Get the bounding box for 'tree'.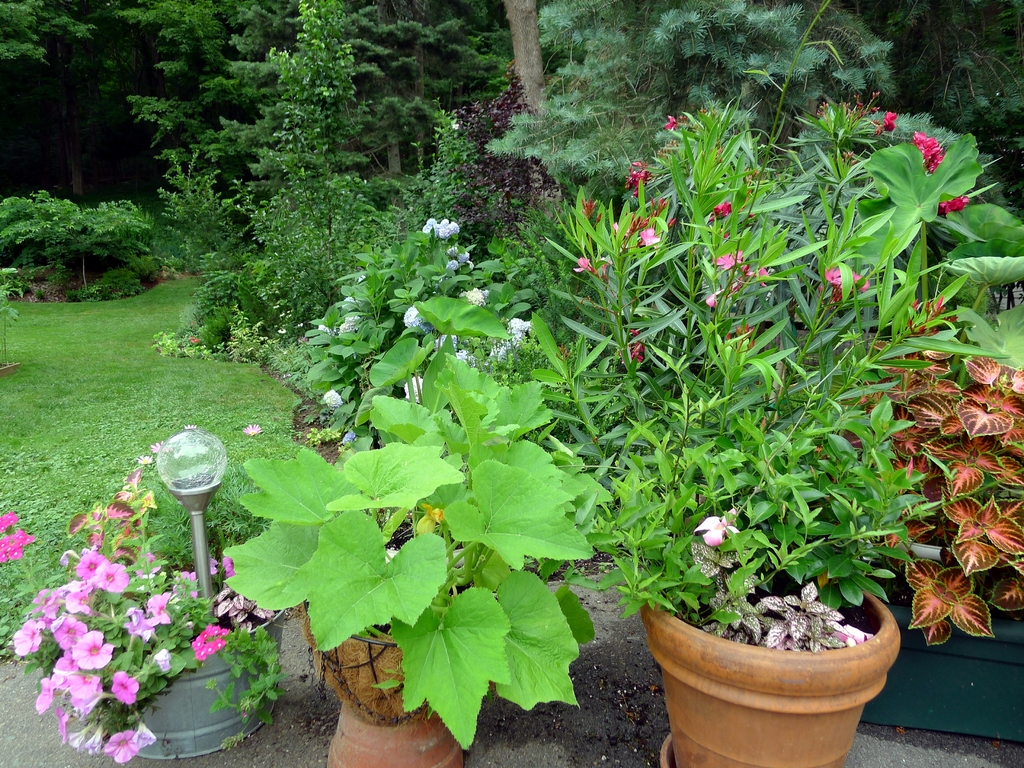
{"x1": 0, "y1": 185, "x2": 174, "y2": 303}.
